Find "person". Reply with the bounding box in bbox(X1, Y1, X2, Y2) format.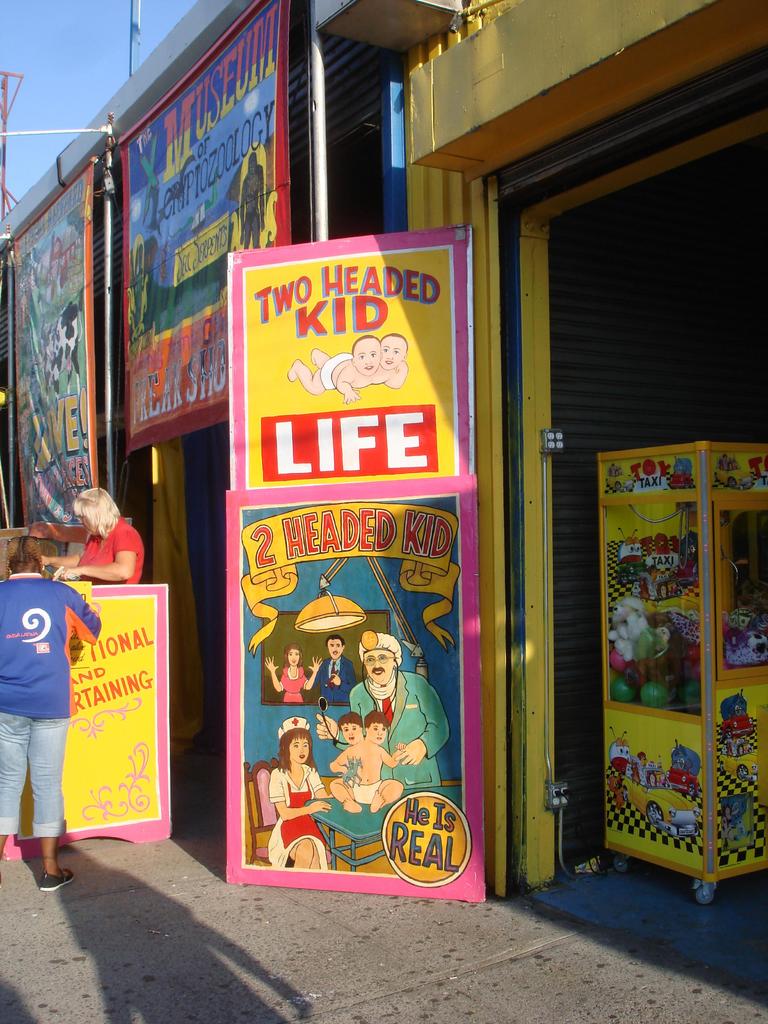
bbox(309, 636, 362, 698).
